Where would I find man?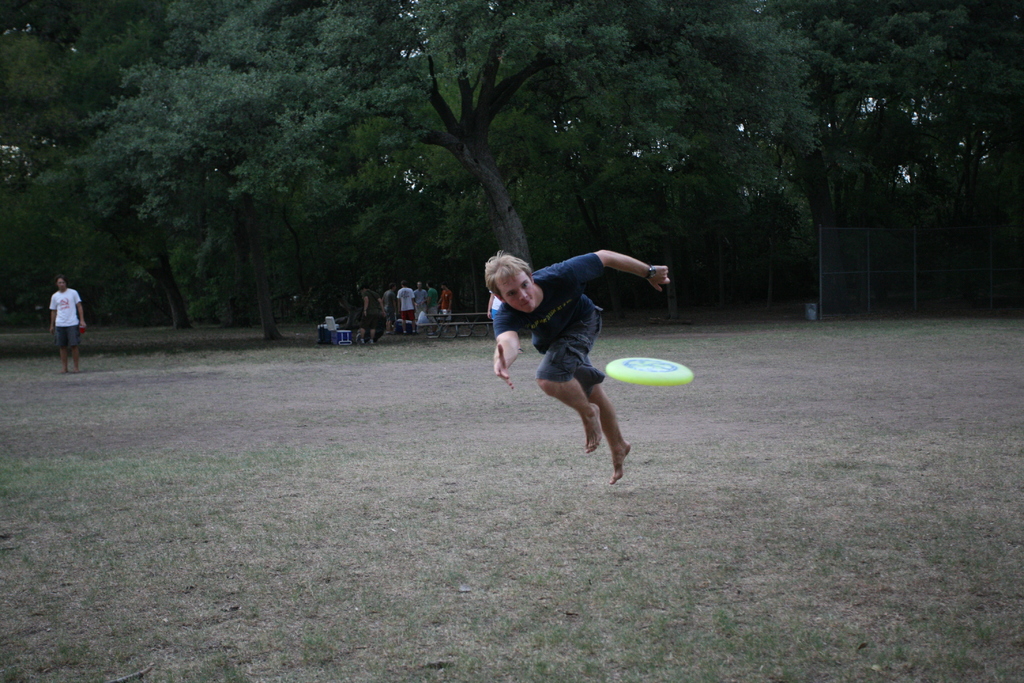
At <bbox>413, 279, 429, 315</bbox>.
